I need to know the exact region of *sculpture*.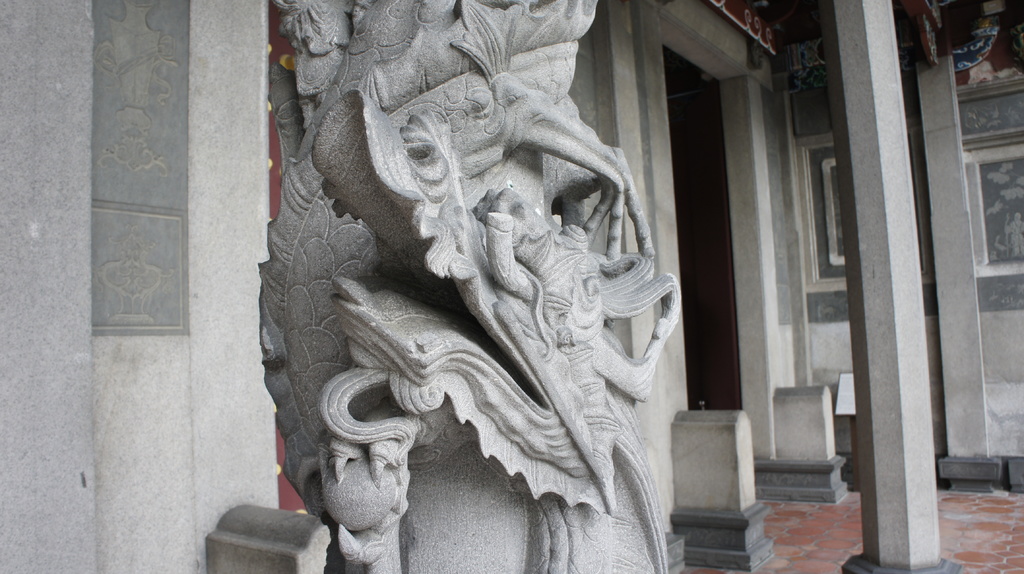
Region: (268,0,696,573).
